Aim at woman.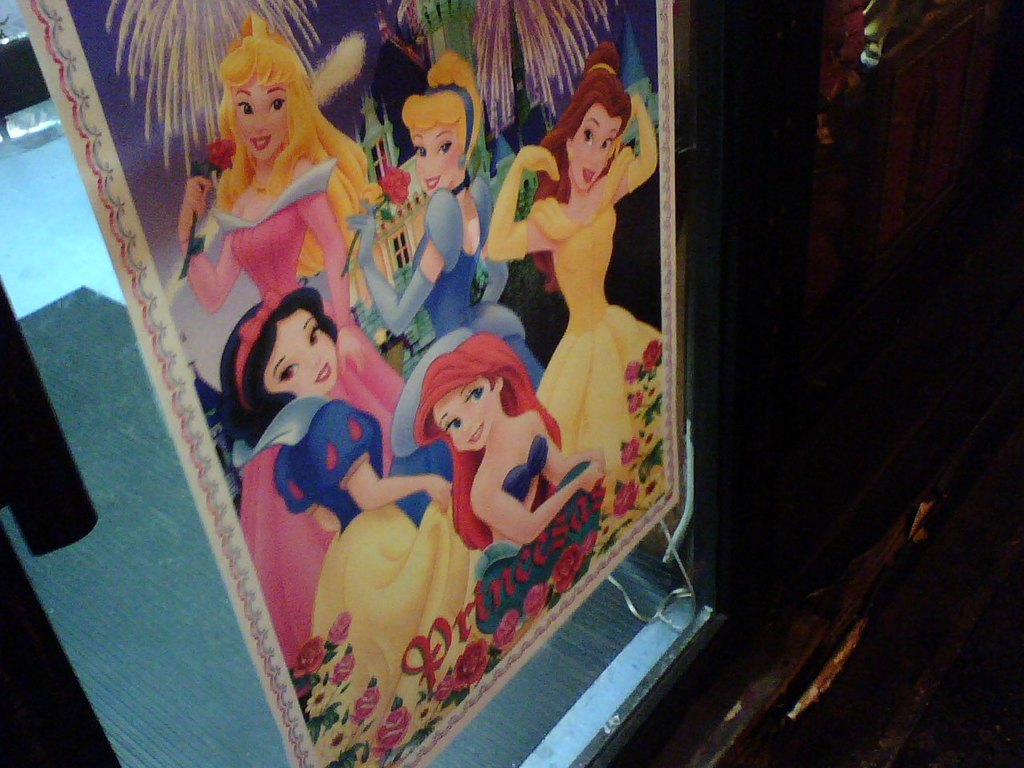
Aimed at <region>478, 40, 662, 520</region>.
